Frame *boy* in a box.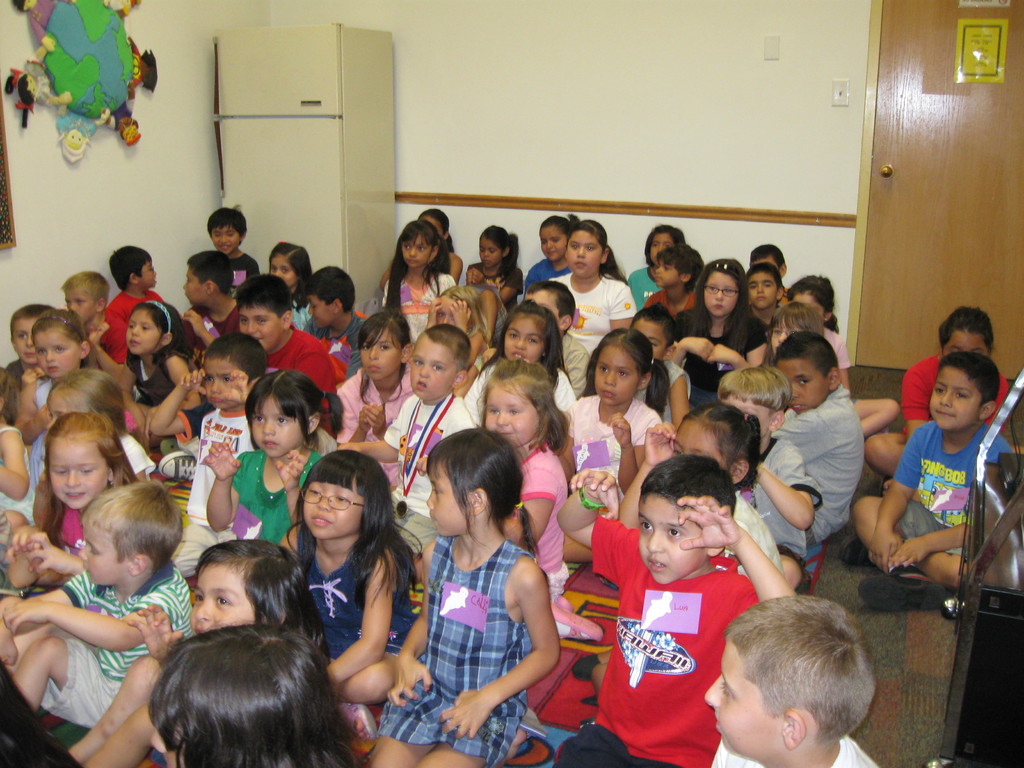
bbox(717, 367, 822, 589).
